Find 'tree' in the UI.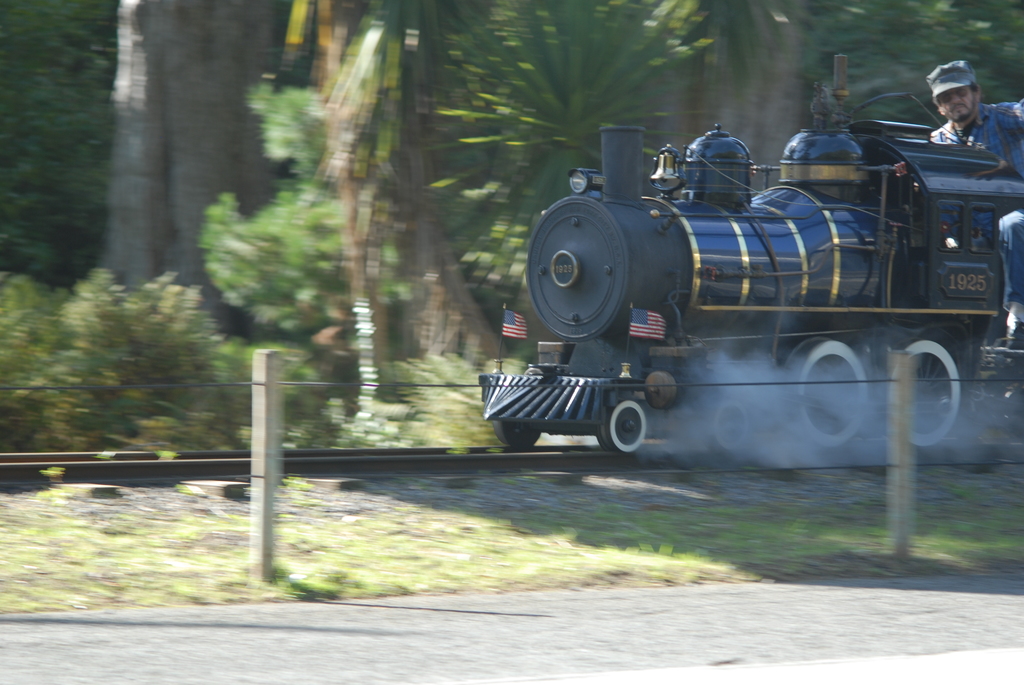
UI element at {"x1": 106, "y1": 0, "x2": 281, "y2": 335}.
